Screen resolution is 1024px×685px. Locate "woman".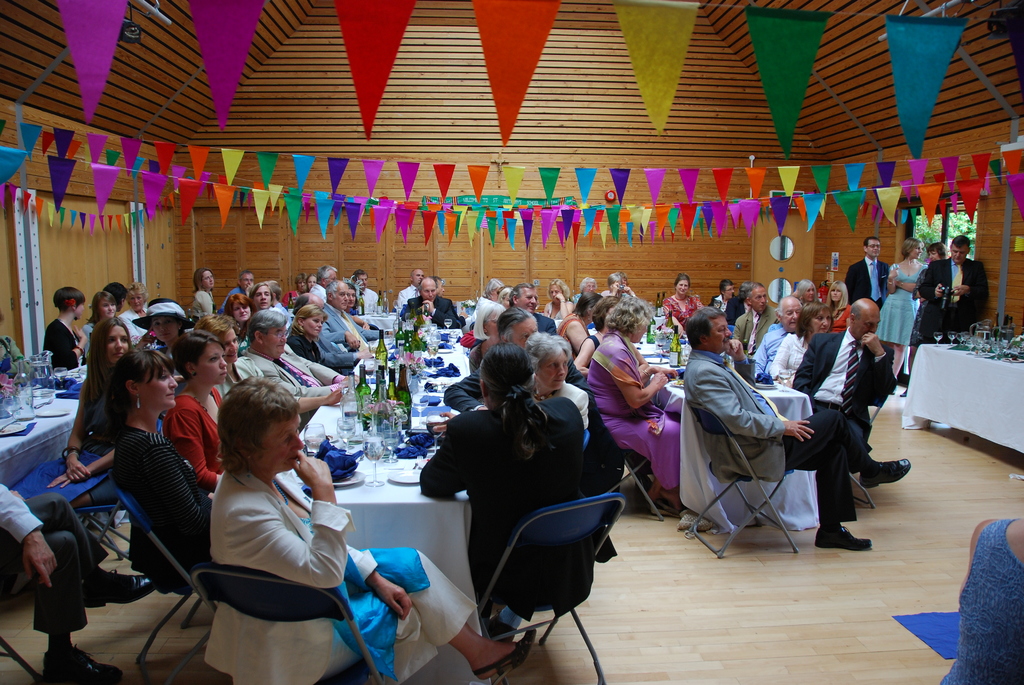
[660, 276, 717, 335].
